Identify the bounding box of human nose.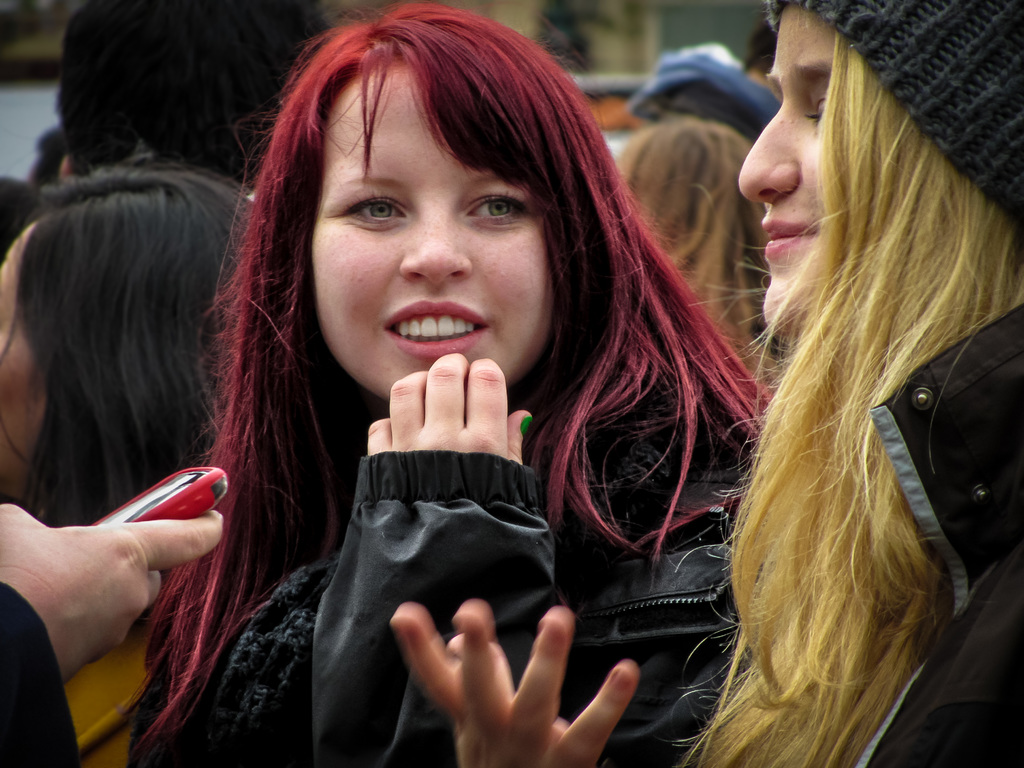
box(733, 95, 804, 204).
